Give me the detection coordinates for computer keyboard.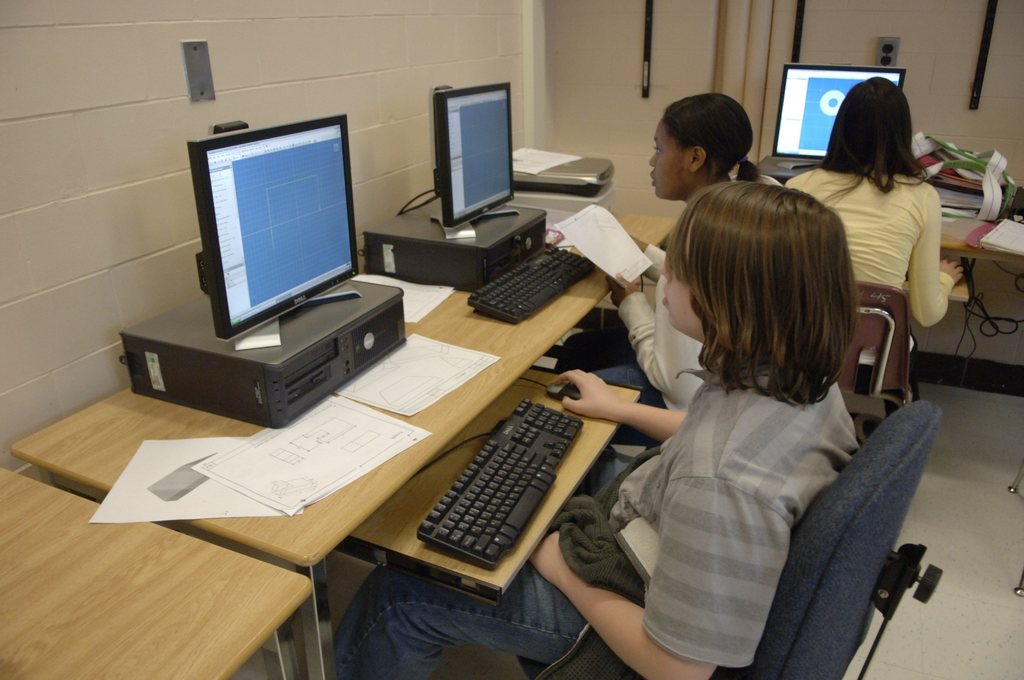
box(464, 242, 595, 325).
